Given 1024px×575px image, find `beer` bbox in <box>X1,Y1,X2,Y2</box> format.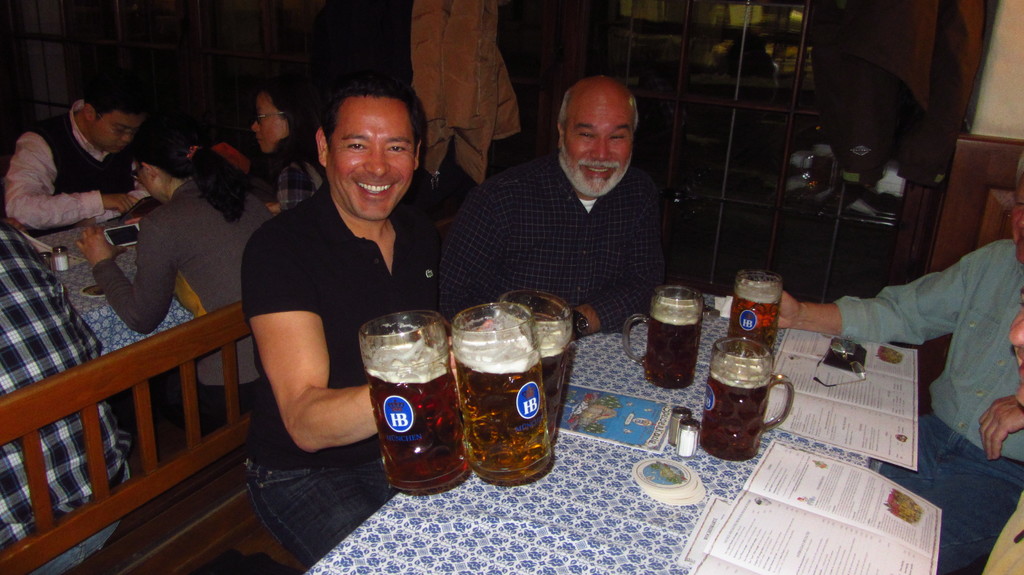
<box>644,304,691,387</box>.
